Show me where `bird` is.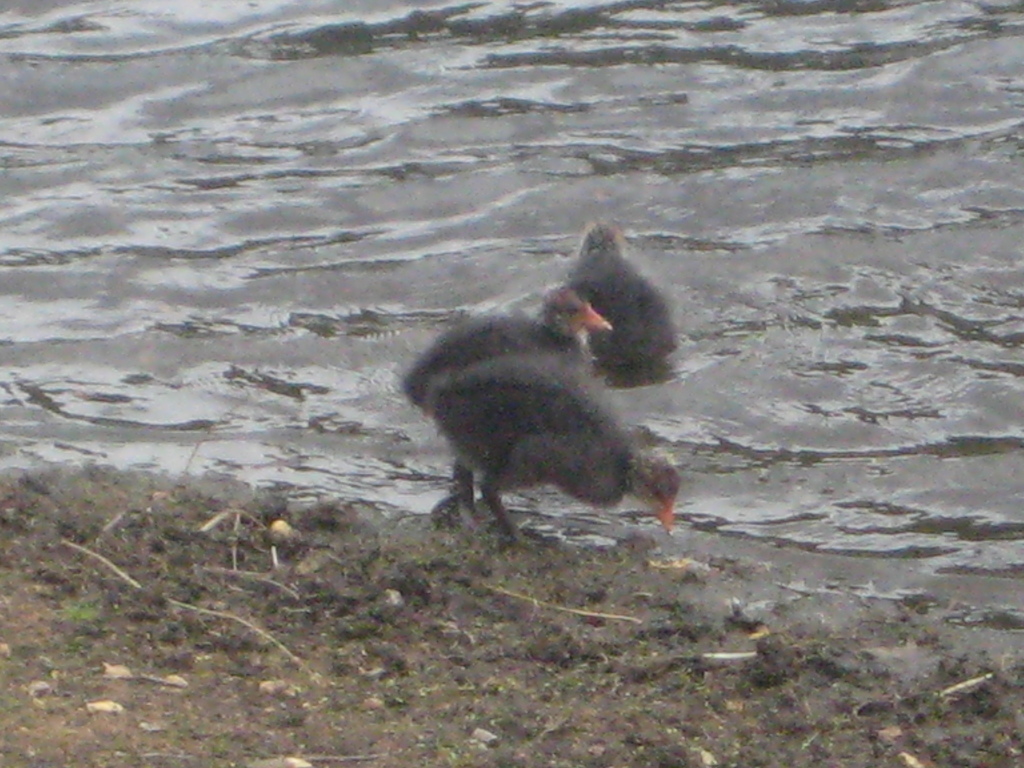
`bird` is at 392,228,678,547.
